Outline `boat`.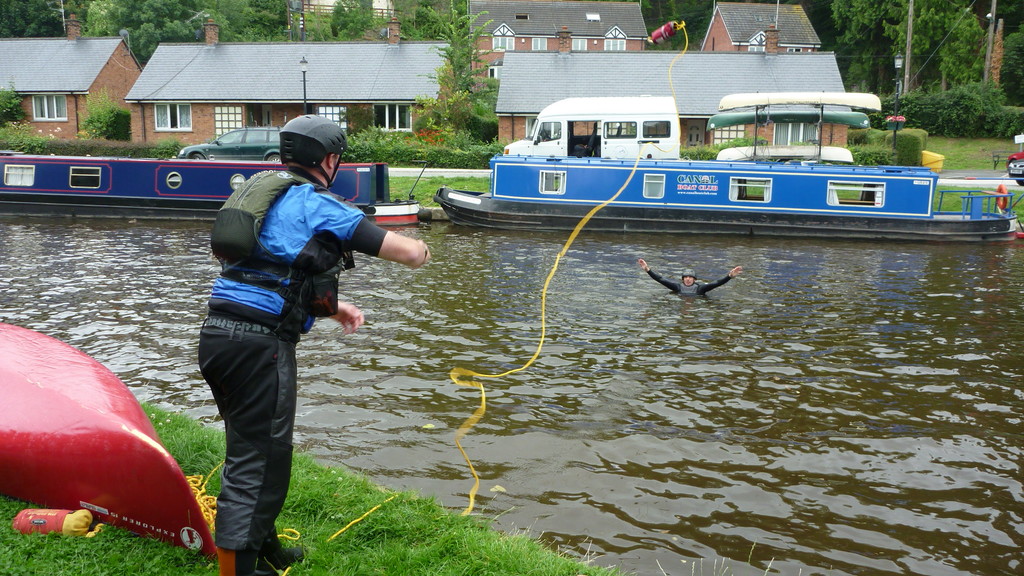
Outline: (451, 77, 996, 233).
